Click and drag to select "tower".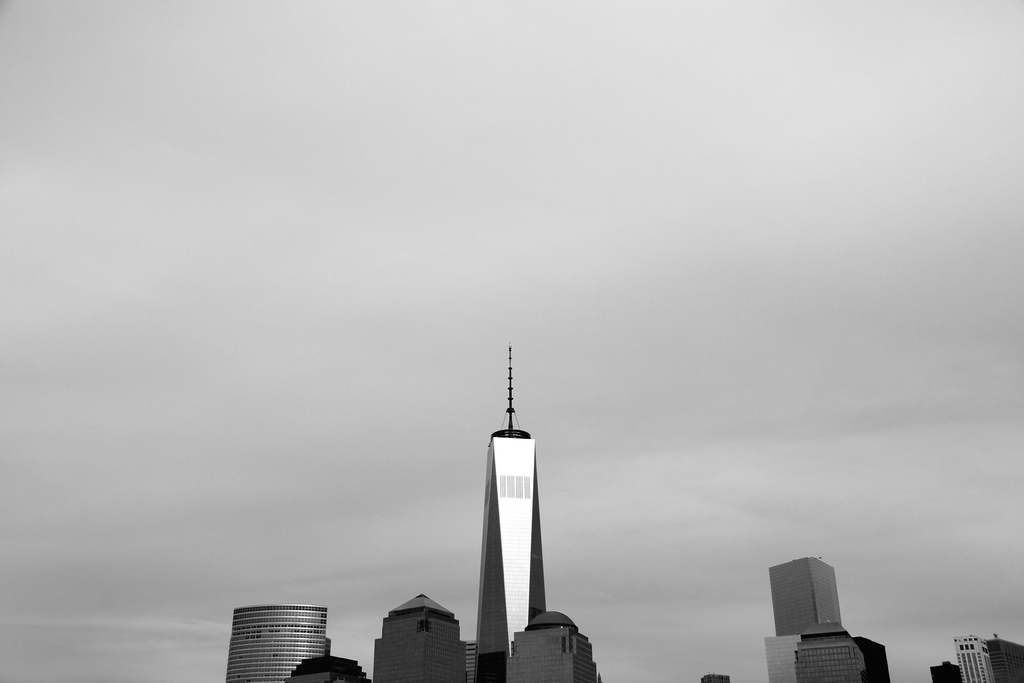
Selection: 224/600/332/682.
